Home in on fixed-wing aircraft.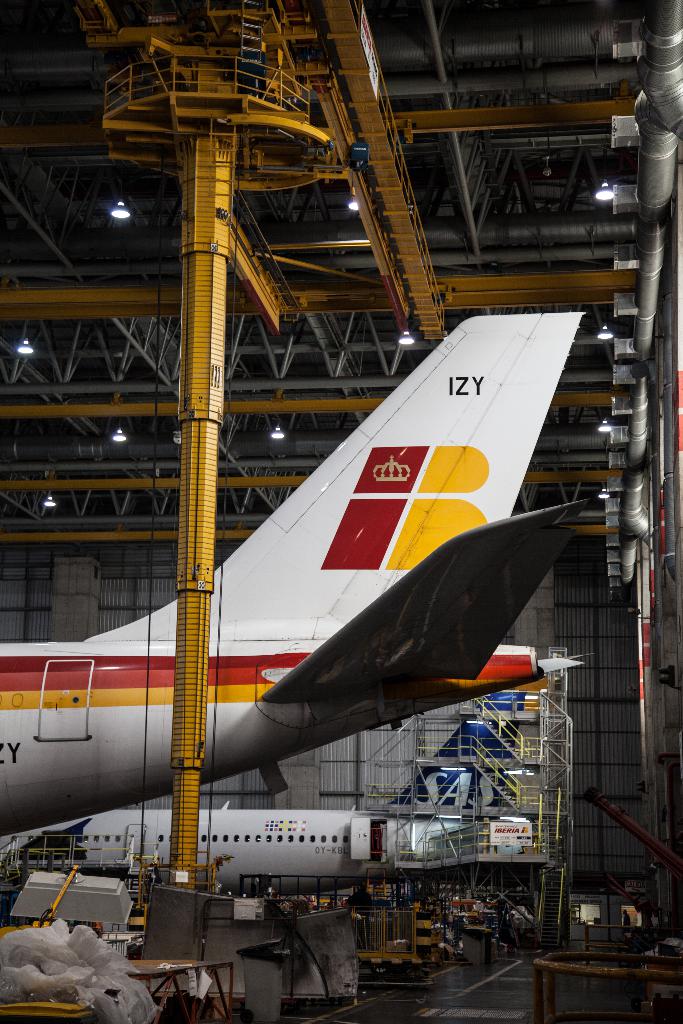
Homed in at (x1=0, y1=301, x2=597, y2=842).
